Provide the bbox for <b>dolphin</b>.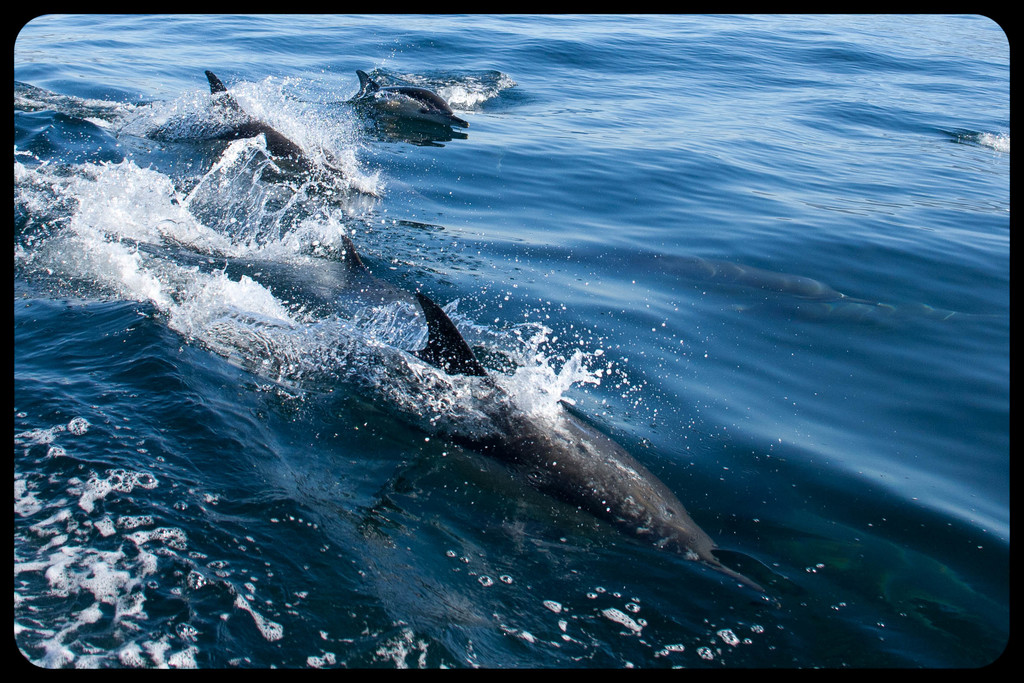
<region>342, 67, 471, 142</region>.
